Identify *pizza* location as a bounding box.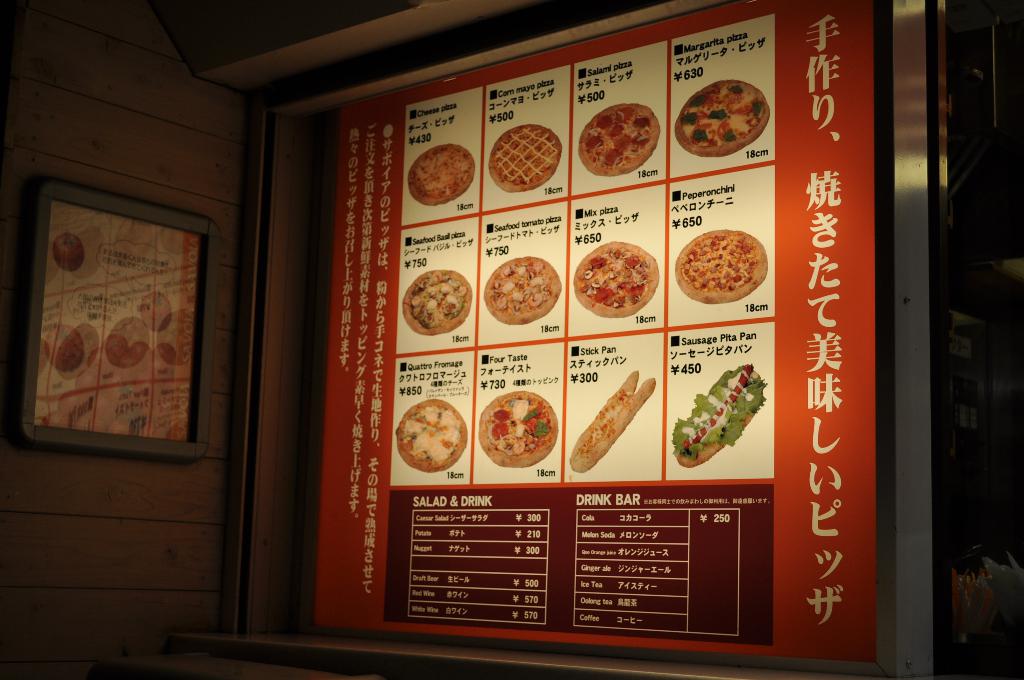
<region>583, 230, 660, 311</region>.
